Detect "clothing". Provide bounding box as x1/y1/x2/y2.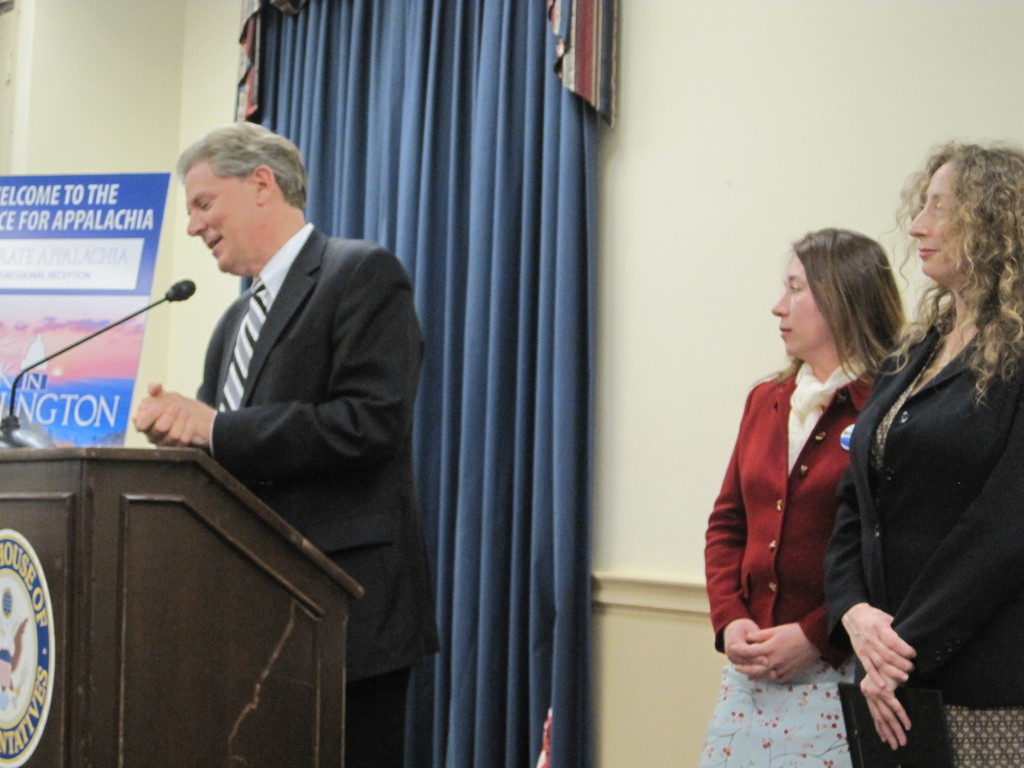
191/217/447/767.
